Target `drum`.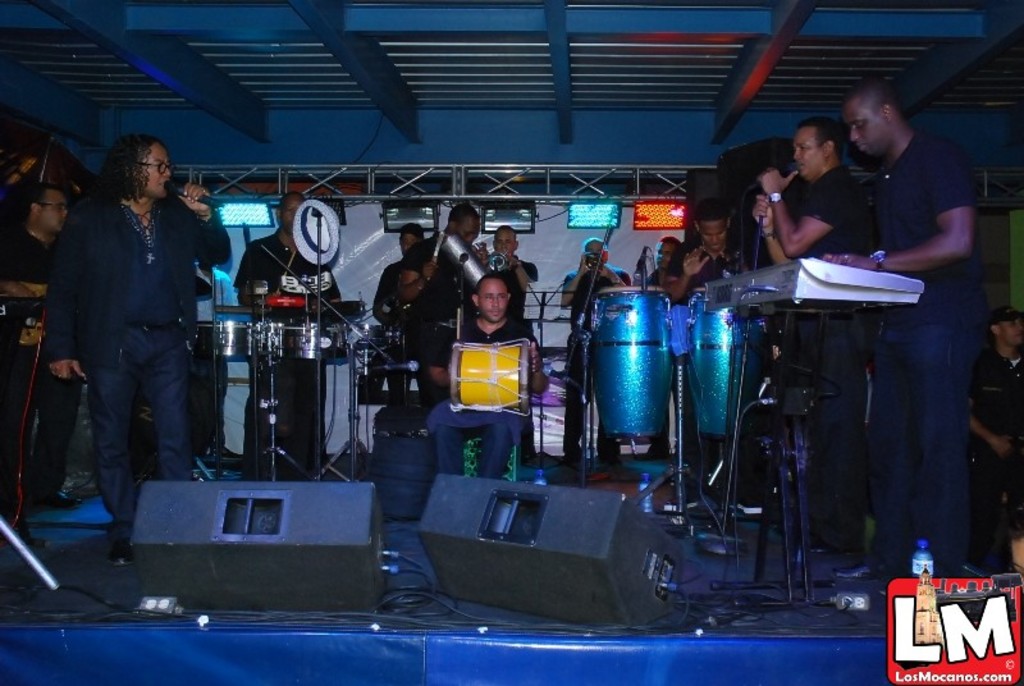
Target region: <box>188,324,264,357</box>.
